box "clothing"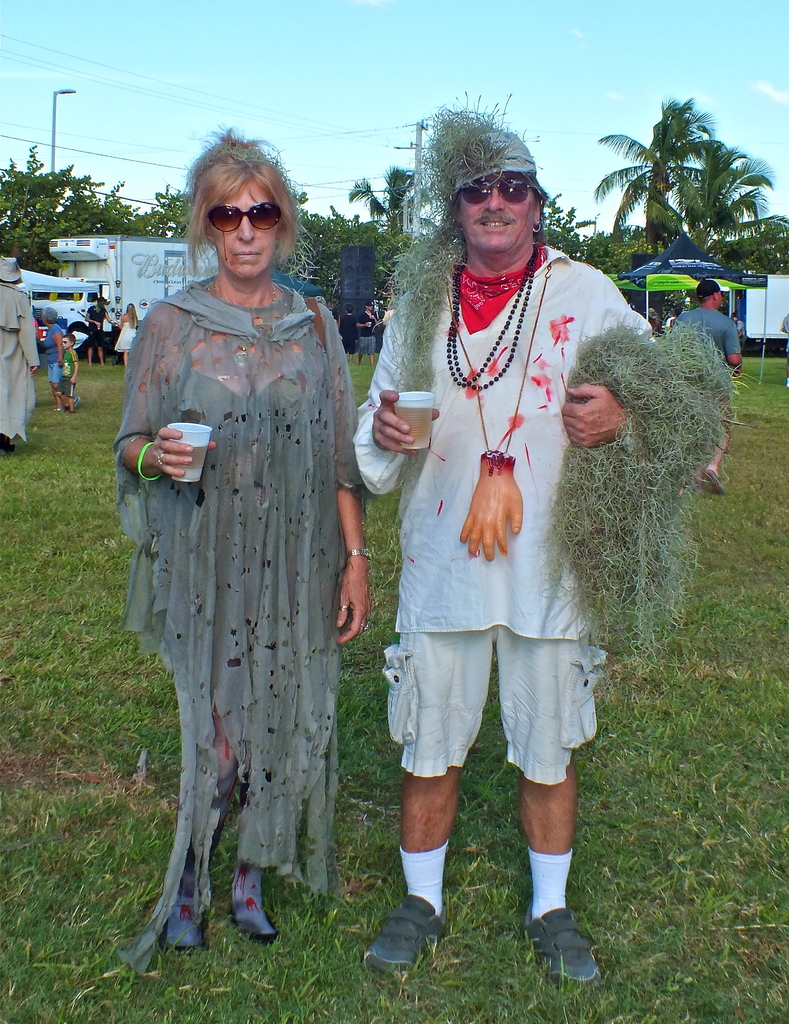
bbox(375, 324, 382, 345)
